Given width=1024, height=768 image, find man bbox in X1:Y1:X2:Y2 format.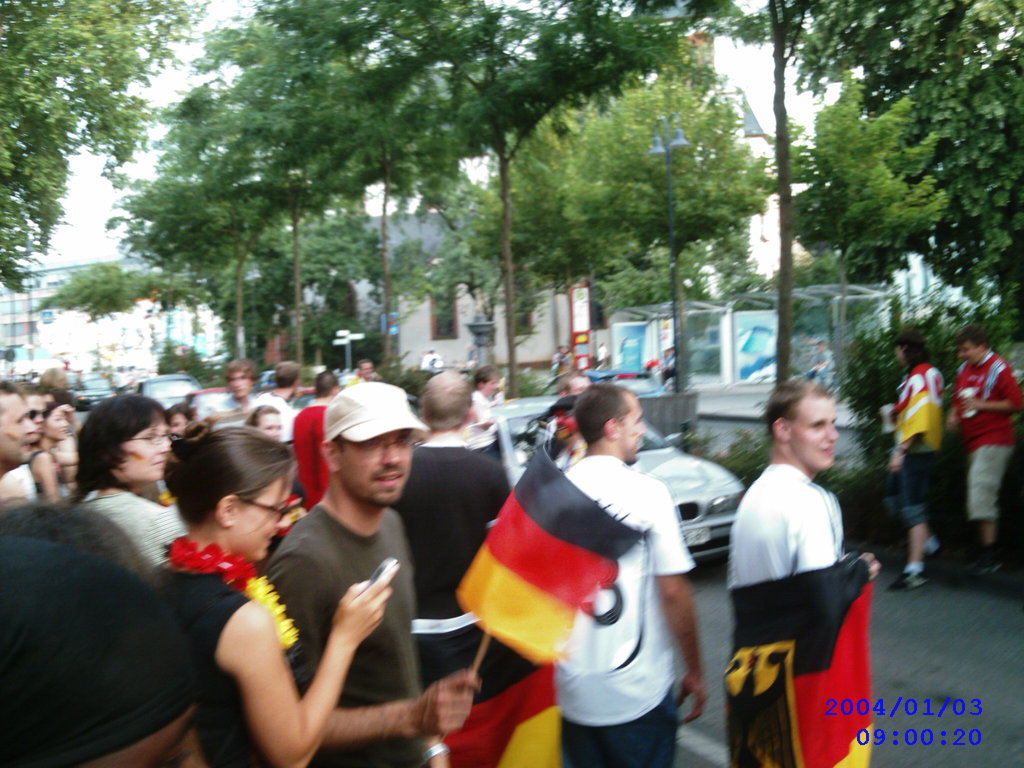
0:377:37:502.
